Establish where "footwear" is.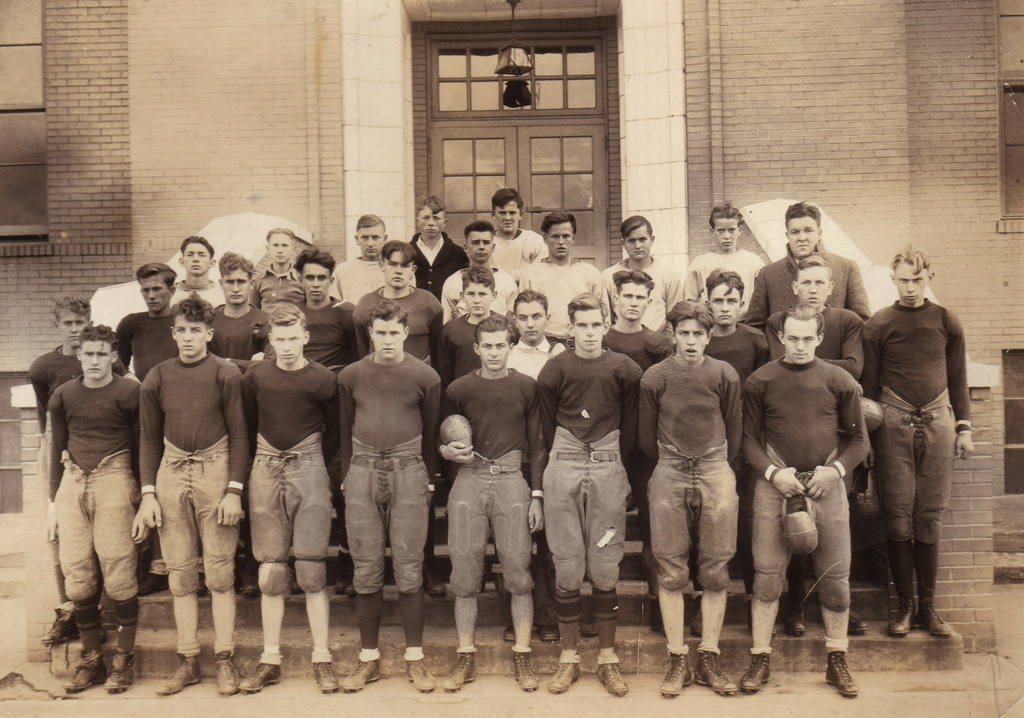
Established at [660, 645, 692, 700].
